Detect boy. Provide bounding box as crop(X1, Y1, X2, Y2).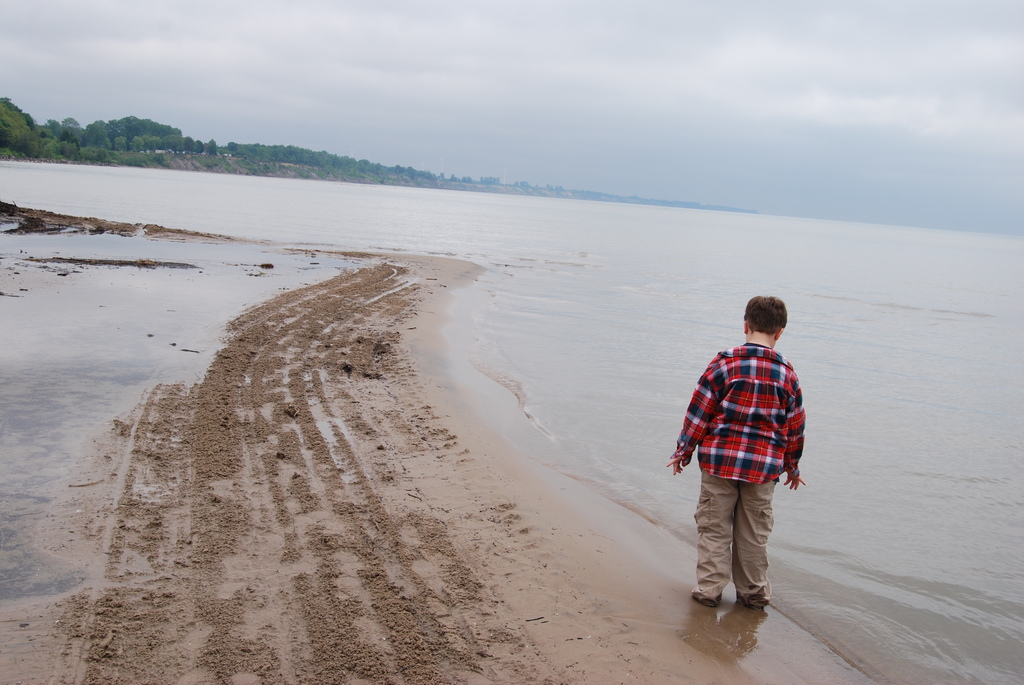
crop(675, 287, 824, 617).
